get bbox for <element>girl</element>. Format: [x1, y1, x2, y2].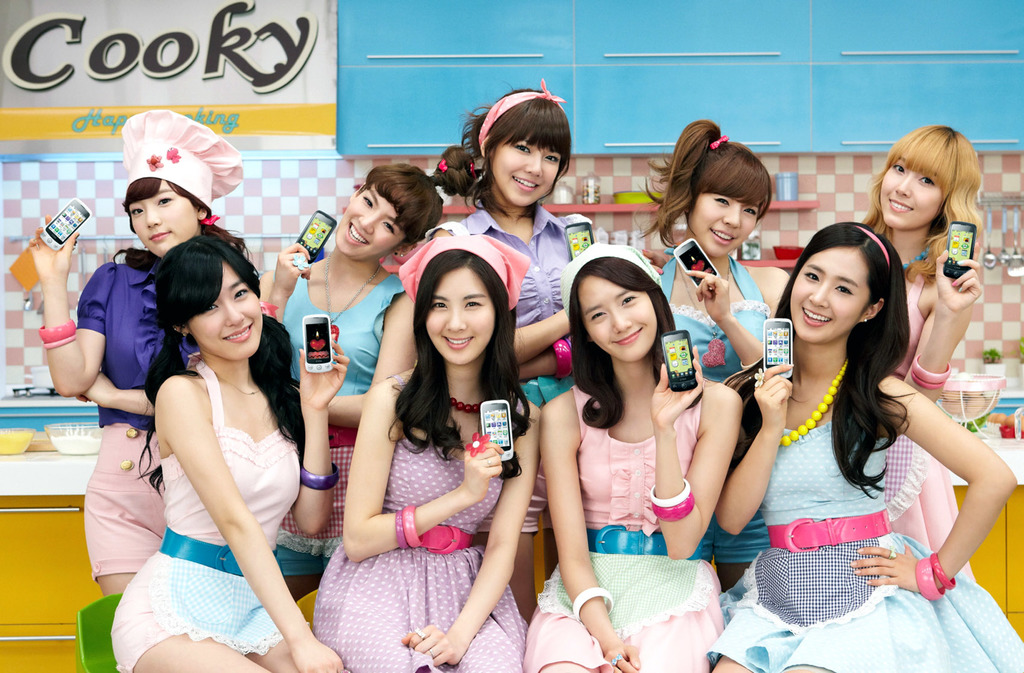
[715, 220, 1018, 671].
